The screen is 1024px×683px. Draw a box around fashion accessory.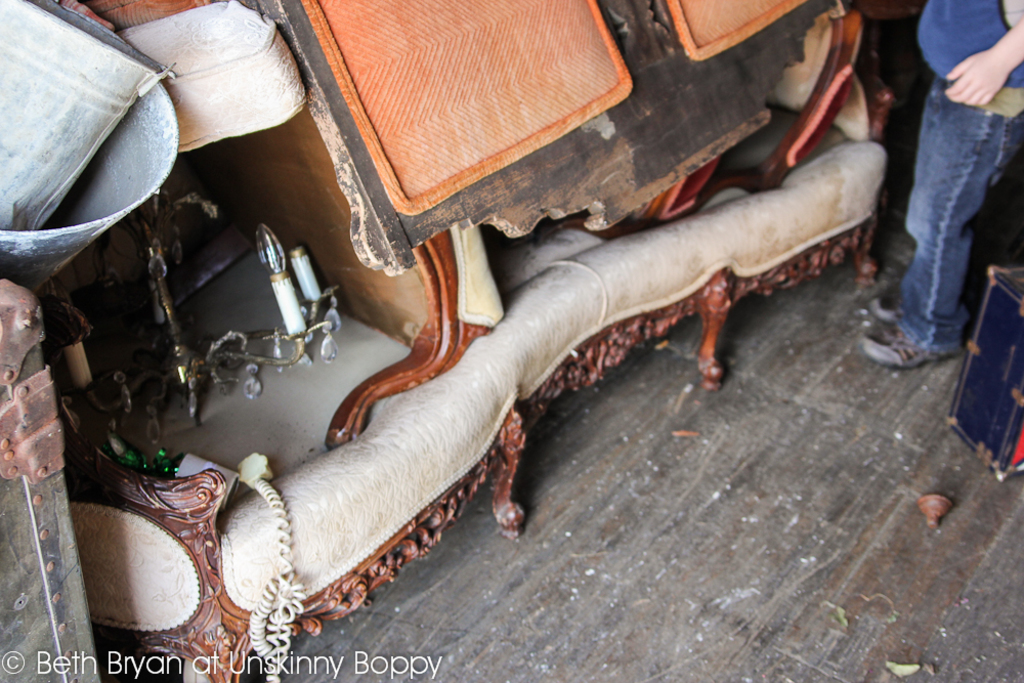
region(855, 325, 966, 369).
